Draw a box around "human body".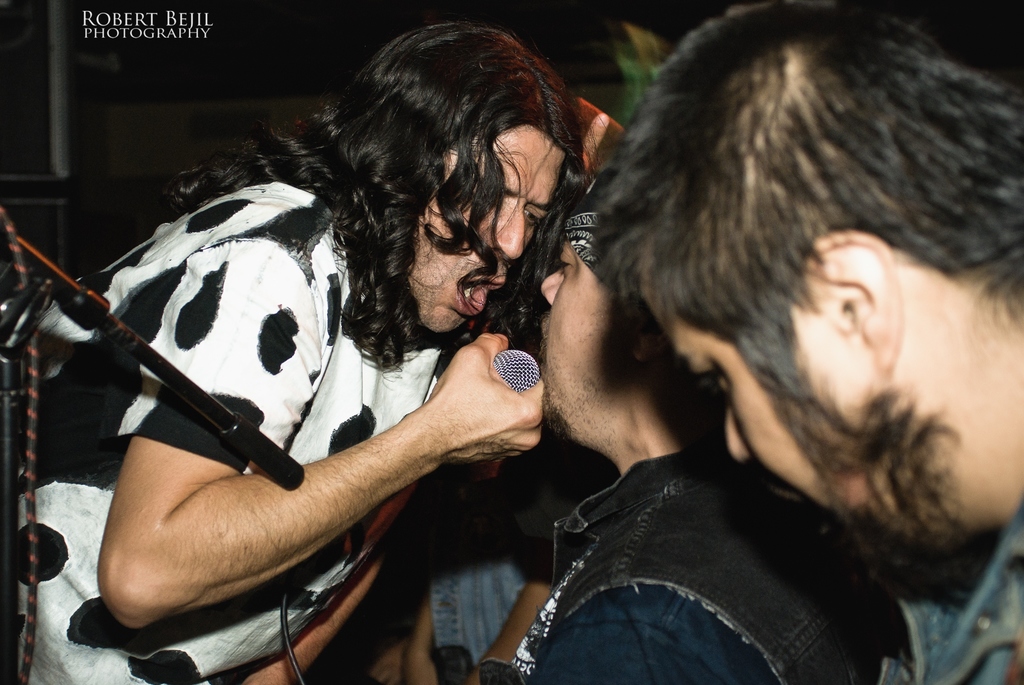
bbox(594, 0, 1023, 684).
